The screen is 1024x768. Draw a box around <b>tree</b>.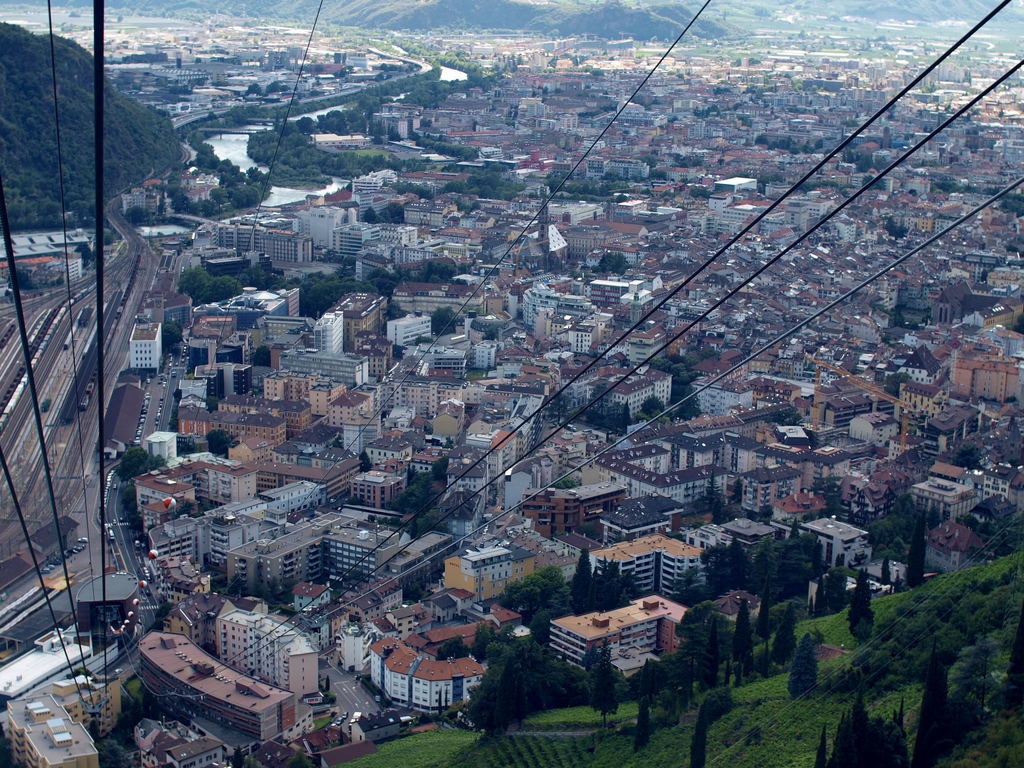
select_region(351, 99, 371, 143).
